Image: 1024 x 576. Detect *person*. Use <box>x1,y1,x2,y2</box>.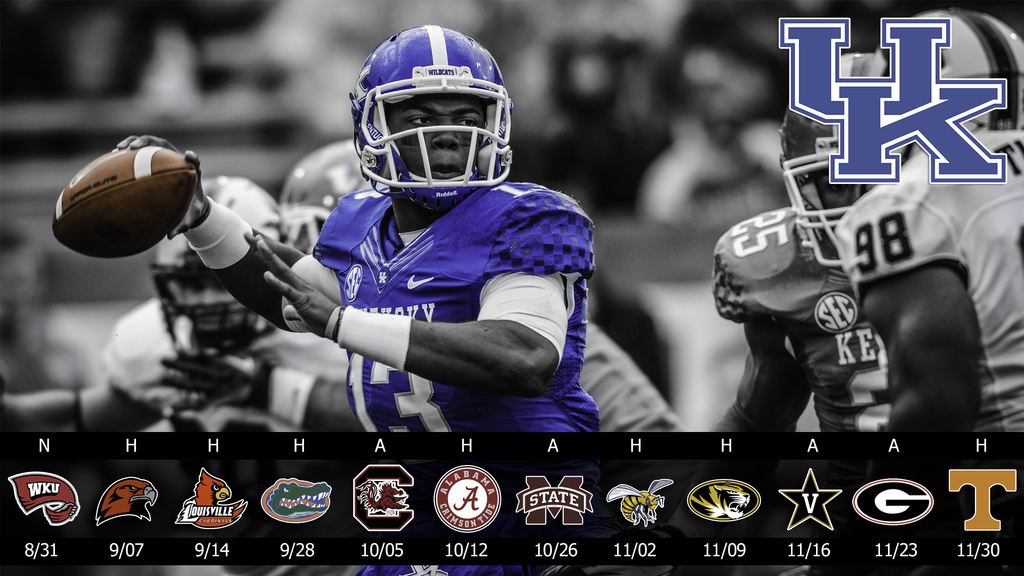
<box>233,59,599,439</box>.
